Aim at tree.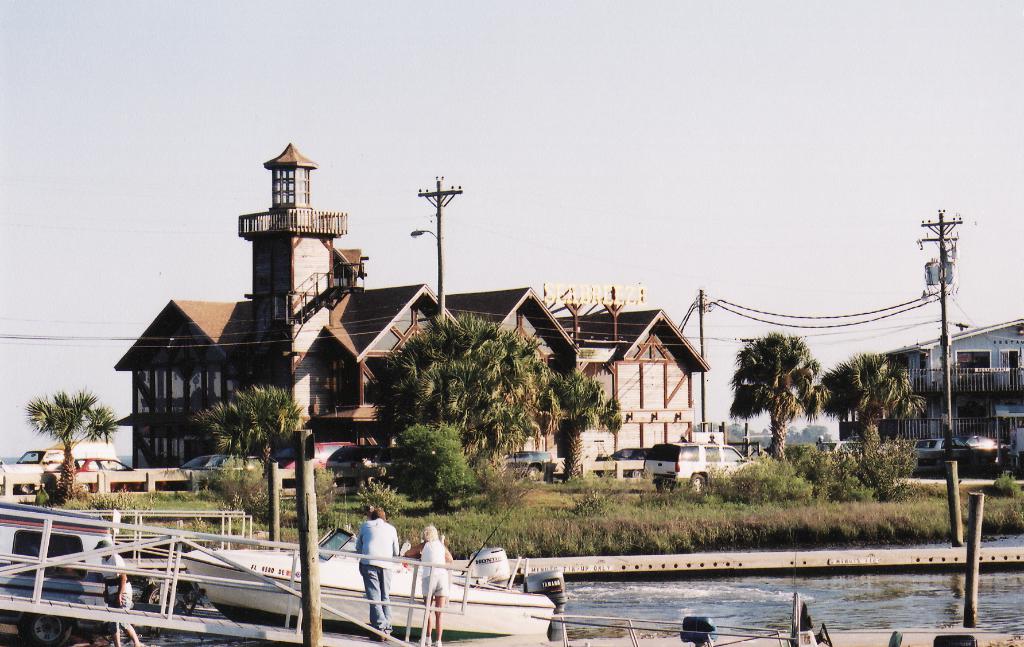
Aimed at detection(799, 421, 832, 449).
